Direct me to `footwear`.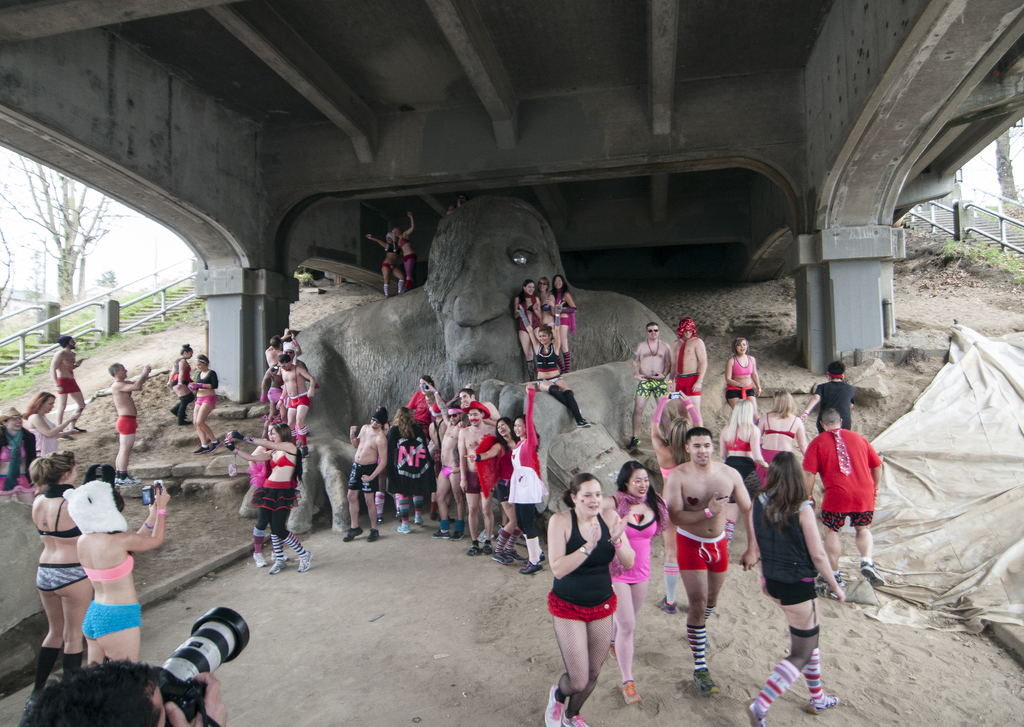
Direction: rect(492, 552, 514, 565).
